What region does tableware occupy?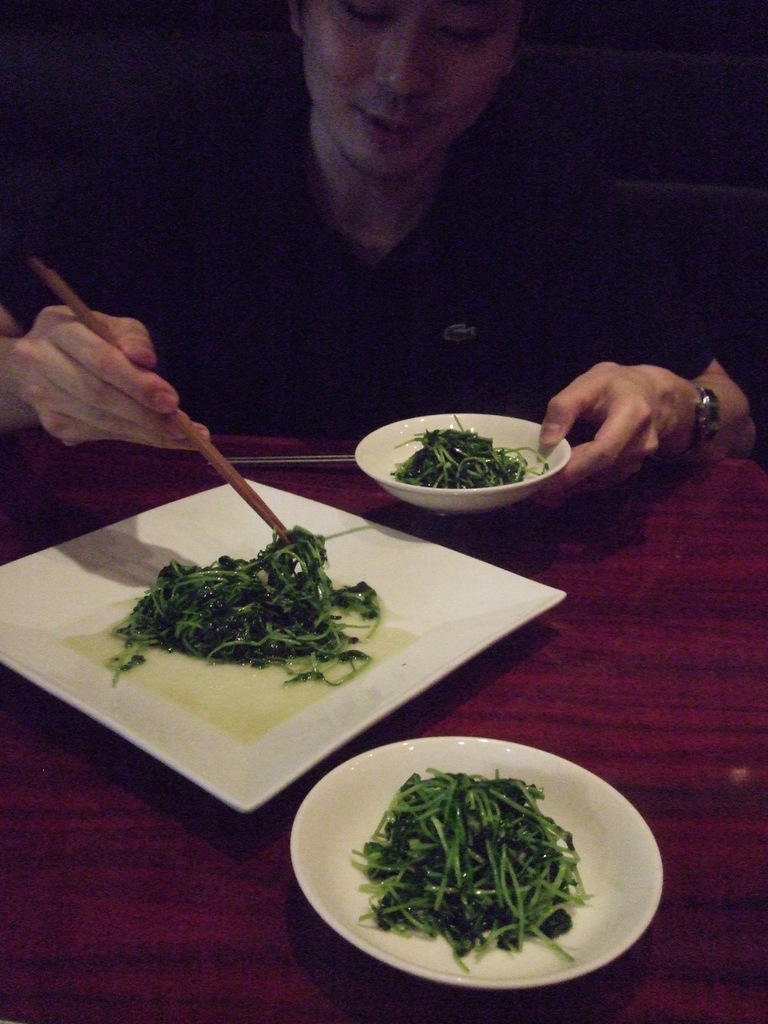
(left=357, top=411, right=571, bottom=517).
